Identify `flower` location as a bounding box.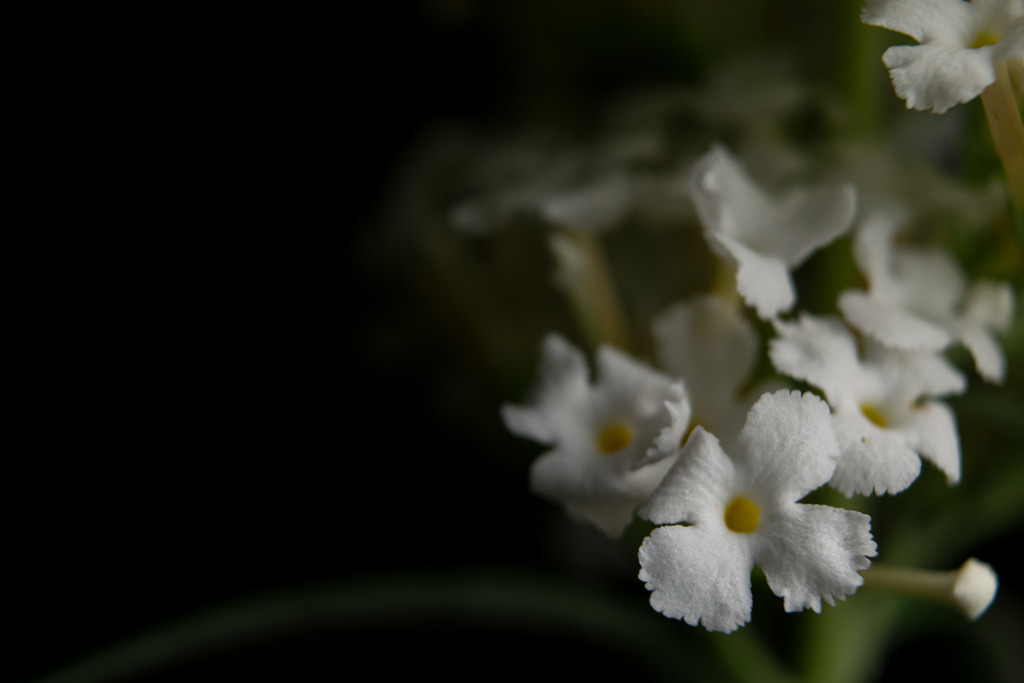
[x1=456, y1=136, x2=657, y2=331].
